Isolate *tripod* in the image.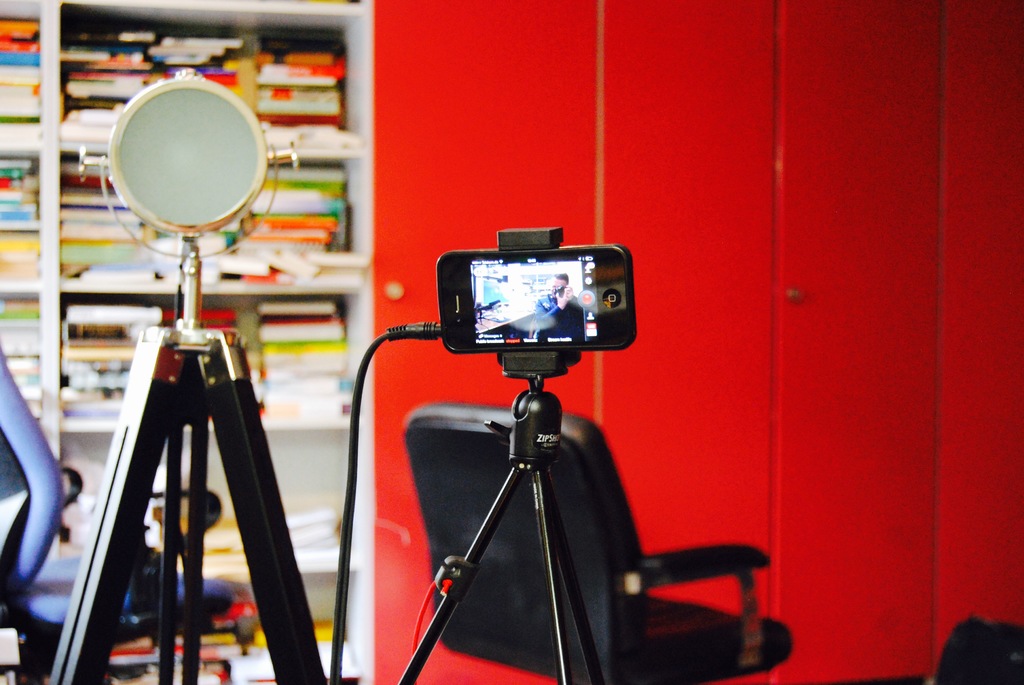
Isolated region: bbox=(396, 226, 620, 684).
